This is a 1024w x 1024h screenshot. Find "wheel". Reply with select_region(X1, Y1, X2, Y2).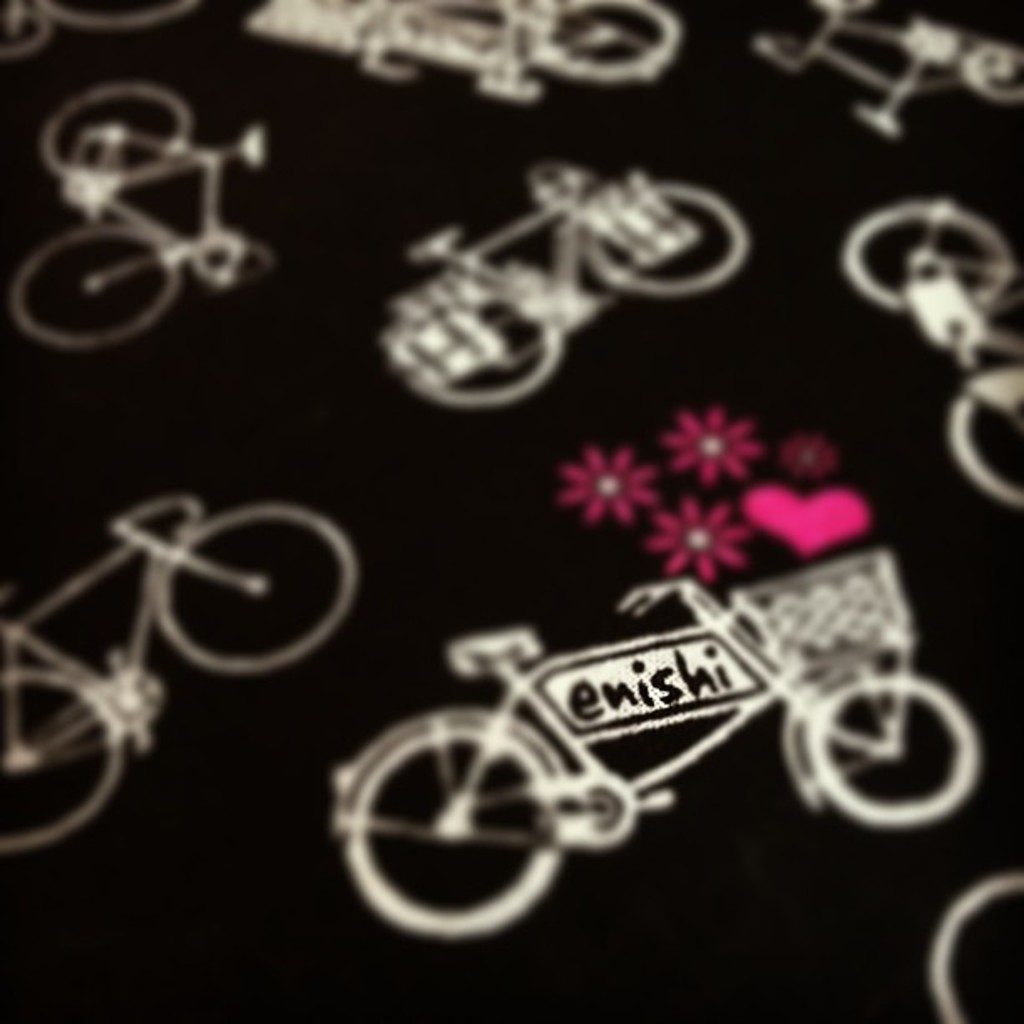
select_region(154, 502, 355, 669).
